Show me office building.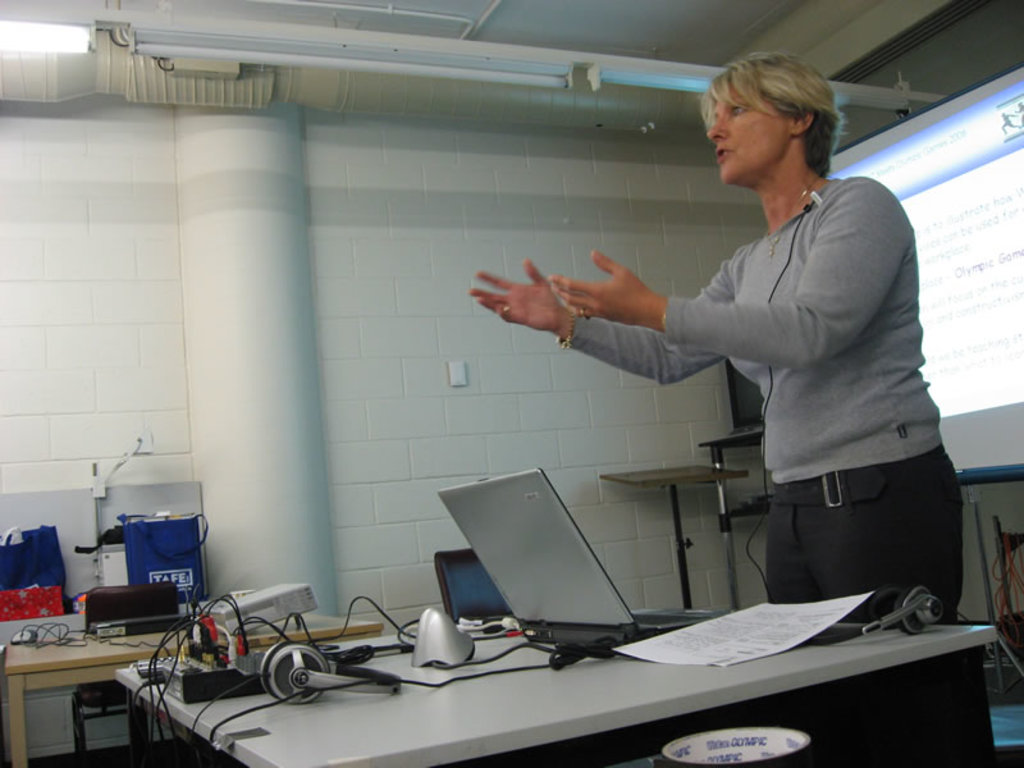
office building is here: 23, 40, 1023, 767.
